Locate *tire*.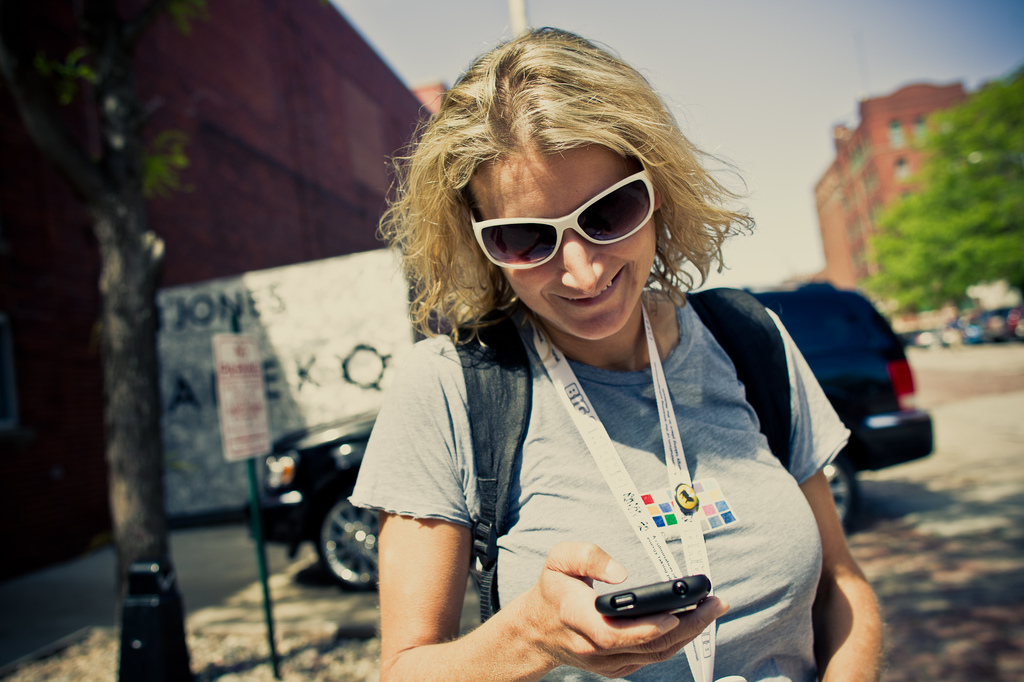
Bounding box: [x1=819, y1=451, x2=861, y2=531].
